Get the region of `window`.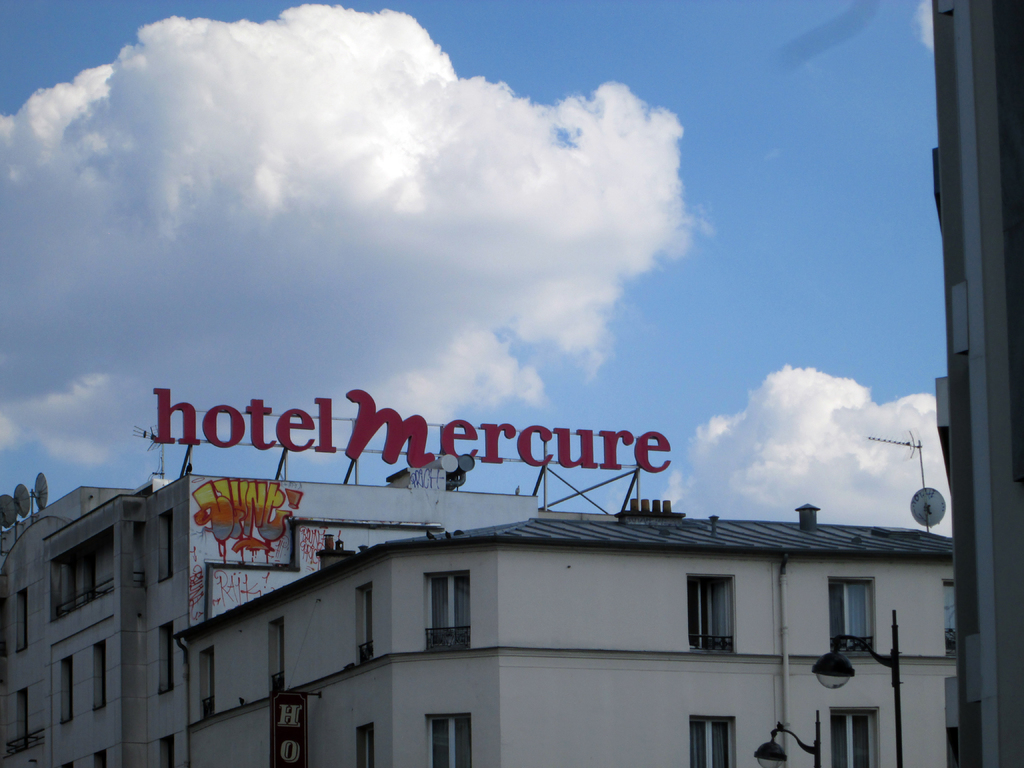
BBox(351, 724, 375, 767).
